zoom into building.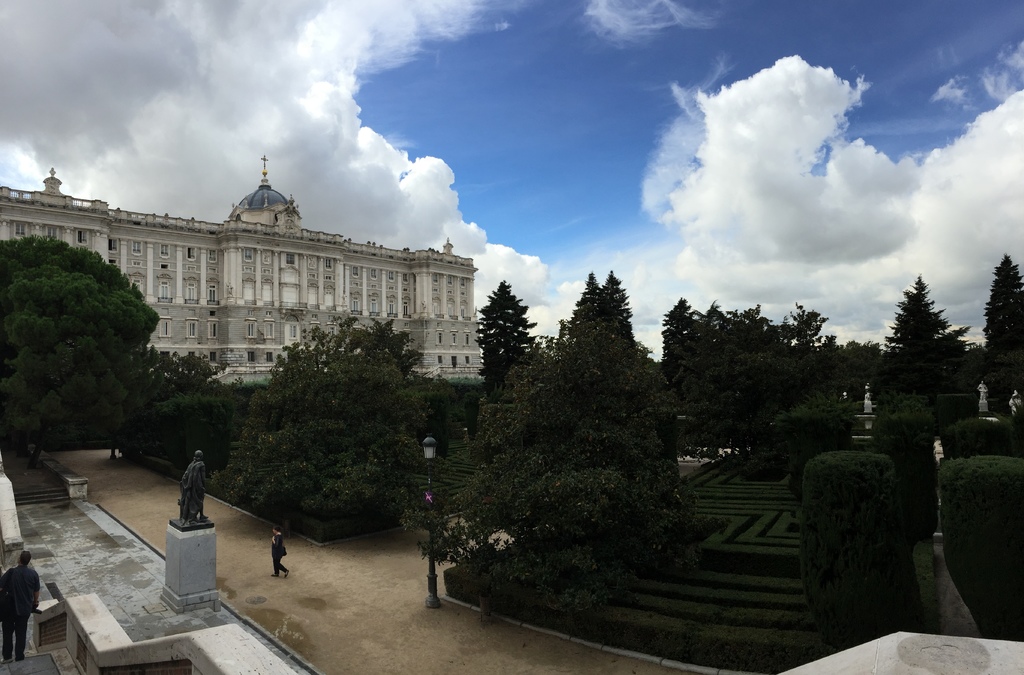
Zoom target: 0, 155, 492, 391.
